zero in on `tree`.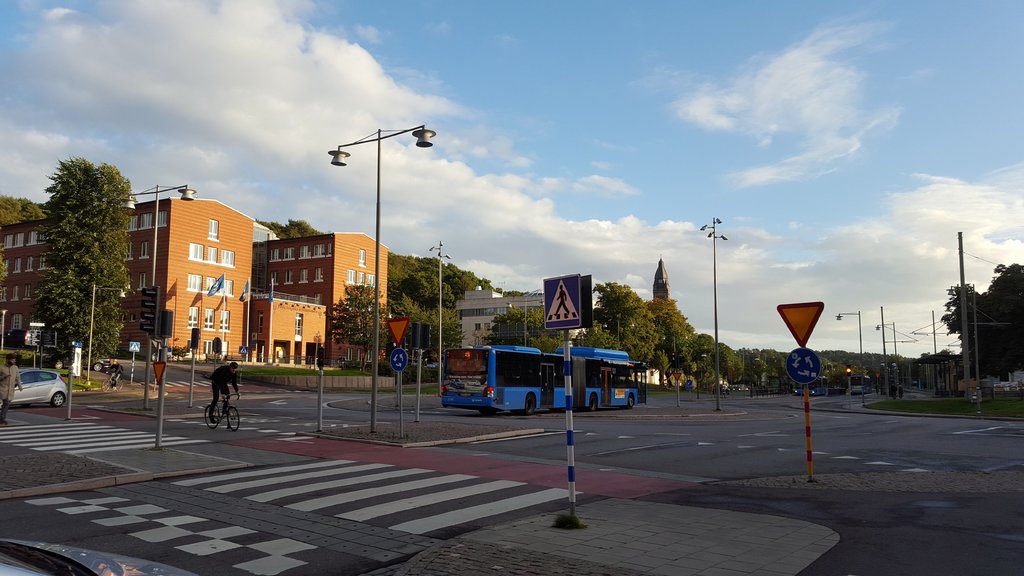
Zeroed in: bbox(312, 257, 481, 398).
